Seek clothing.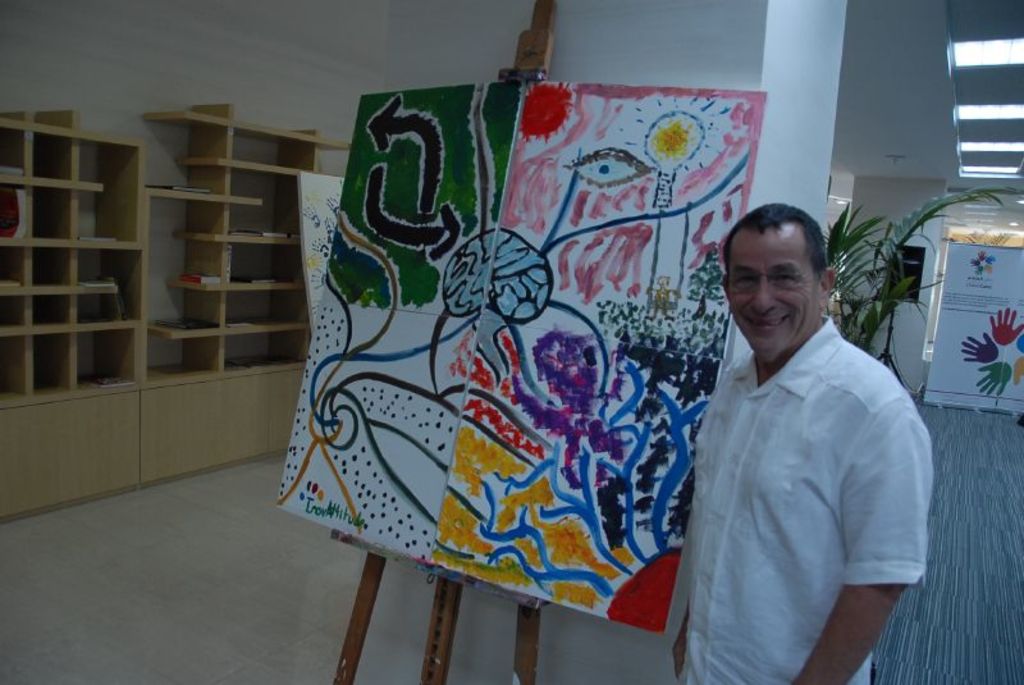
669,310,928,684.
